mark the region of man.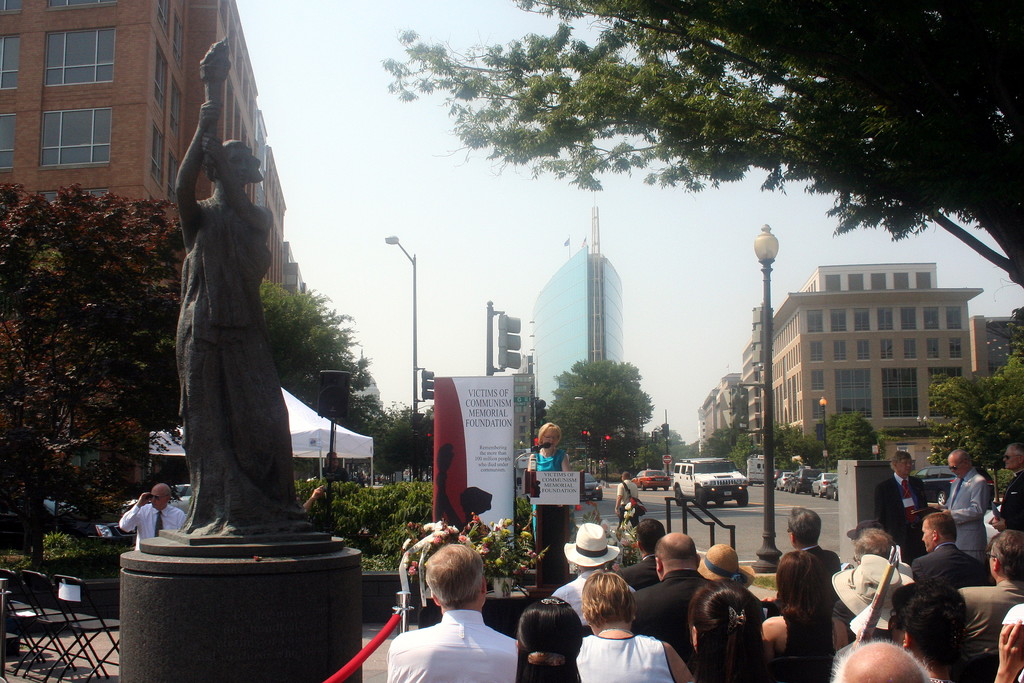
Region: <box>783,506,839,580</box>.
